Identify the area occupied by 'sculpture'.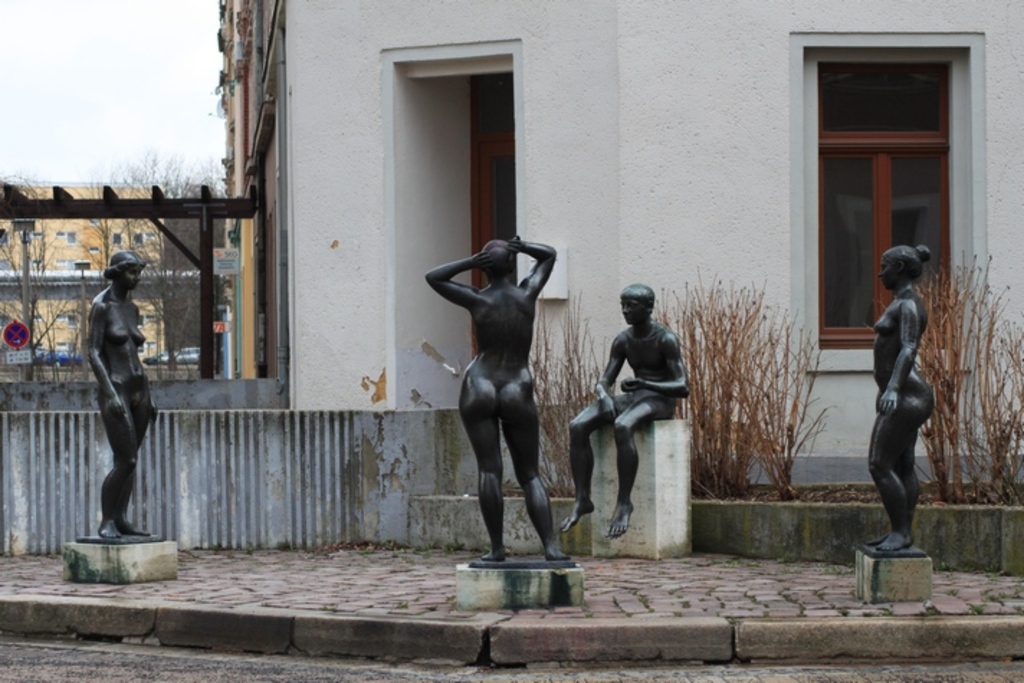
Area: Rect(416, 233, 568, 564).
